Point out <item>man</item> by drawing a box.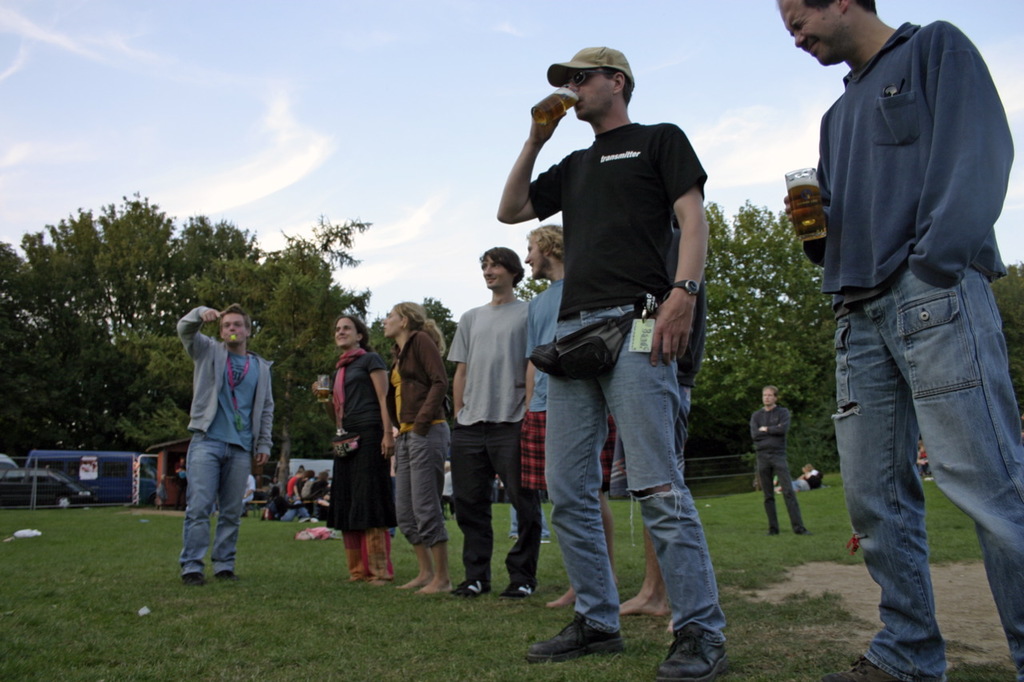
{"left": 167, "top": 301, "right": 268, "bottom": 580}.
